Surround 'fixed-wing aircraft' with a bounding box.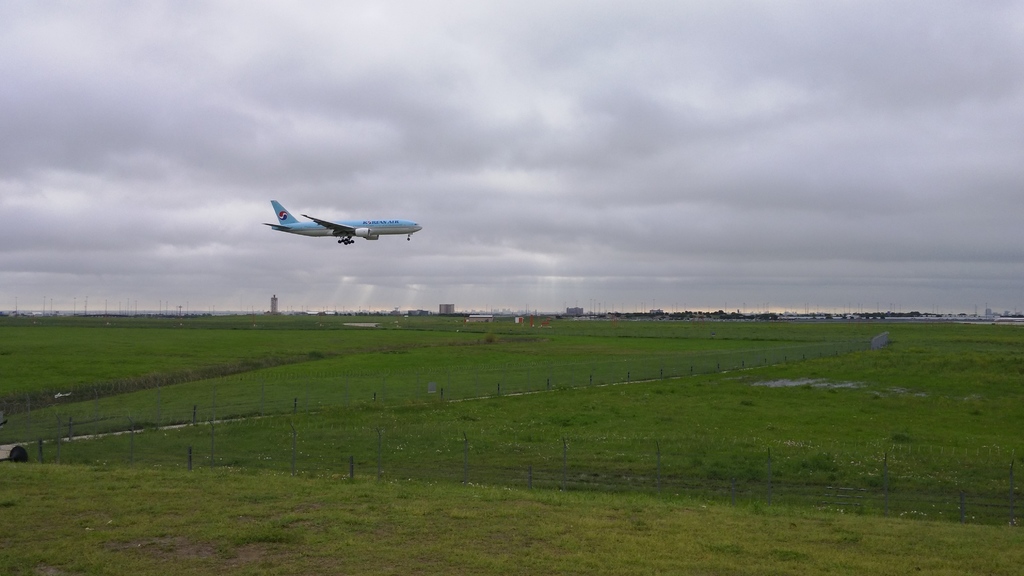
pyautogui.locateOnScreen(265, 199, 421, 246).
